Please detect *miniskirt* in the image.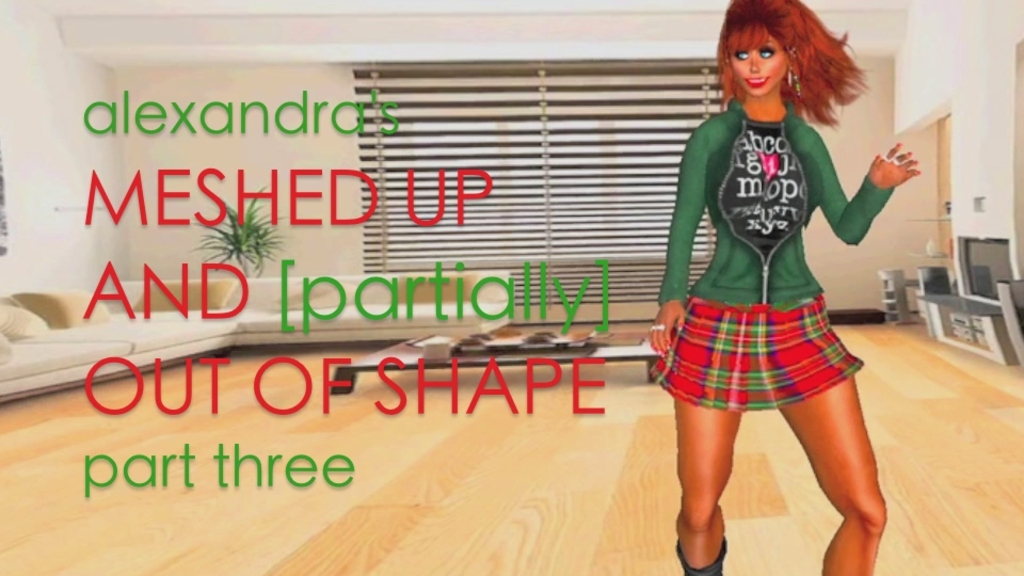
(647, 293, 865, 412).
